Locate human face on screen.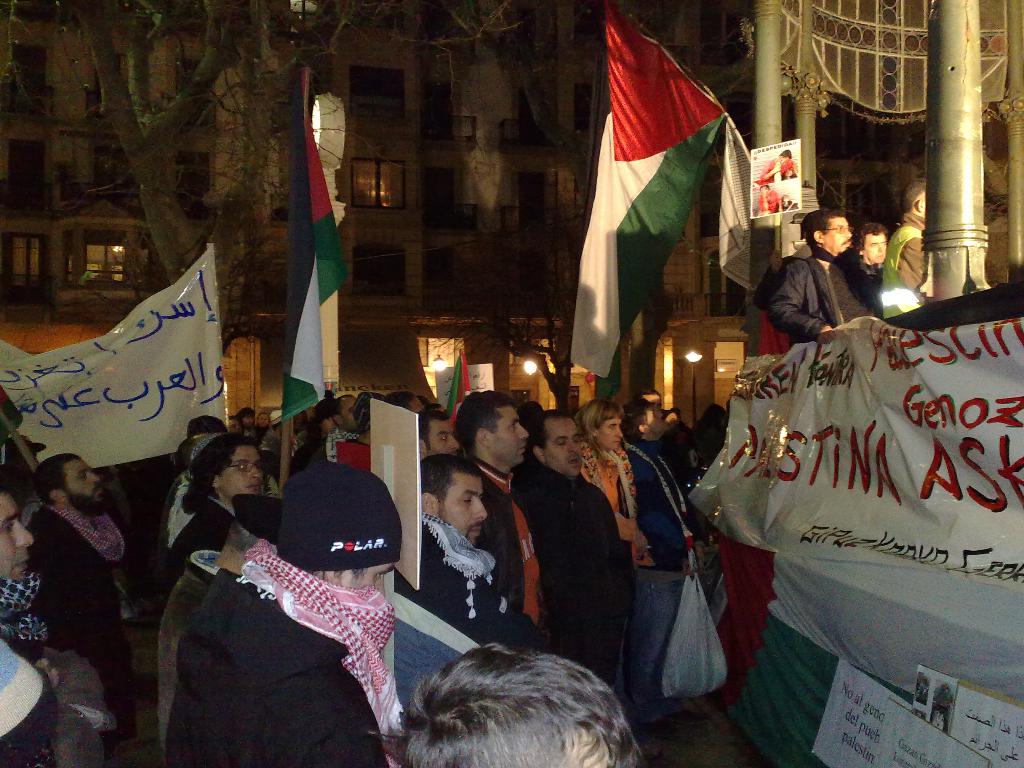
On screen at rect(545, 414, 579, 475).
